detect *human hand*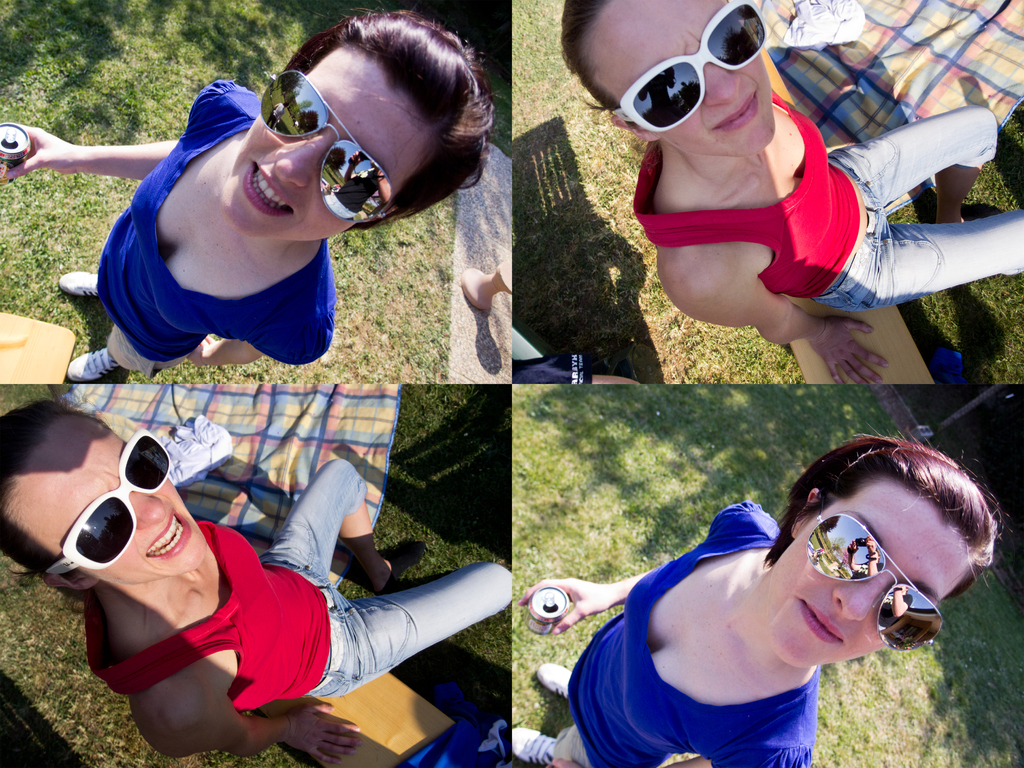
bbox=[515, 576, 613, 638]
